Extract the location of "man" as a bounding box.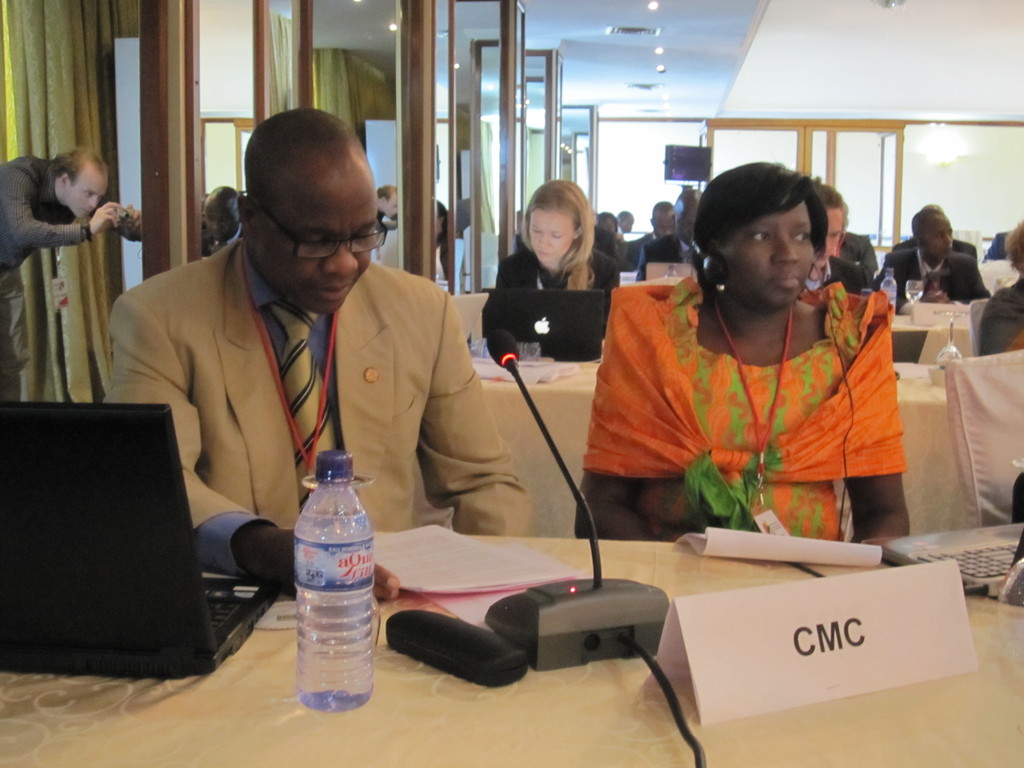
[x1=102, y1=139, x2=505, y2=557].
